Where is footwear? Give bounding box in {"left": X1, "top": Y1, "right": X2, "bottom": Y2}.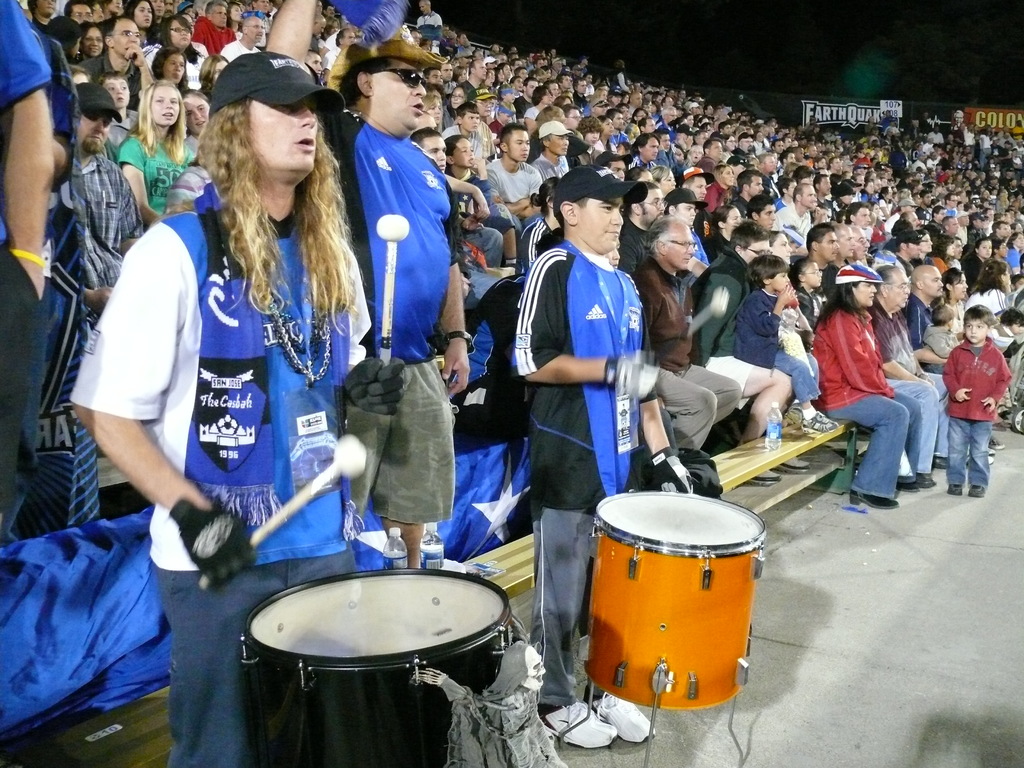
{"left": 947, "top": 483, "right": 964, "bottom": 495}.
